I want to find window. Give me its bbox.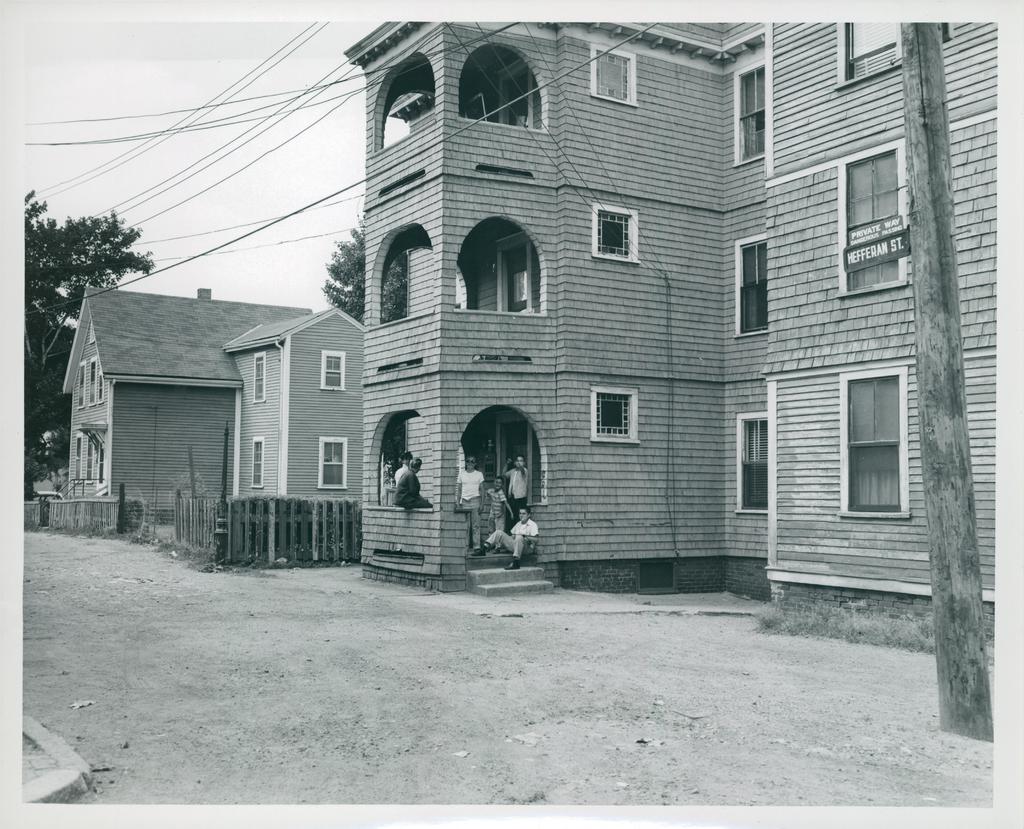
pyautogui.locateOnScreen(587, 45, 637, 103).
